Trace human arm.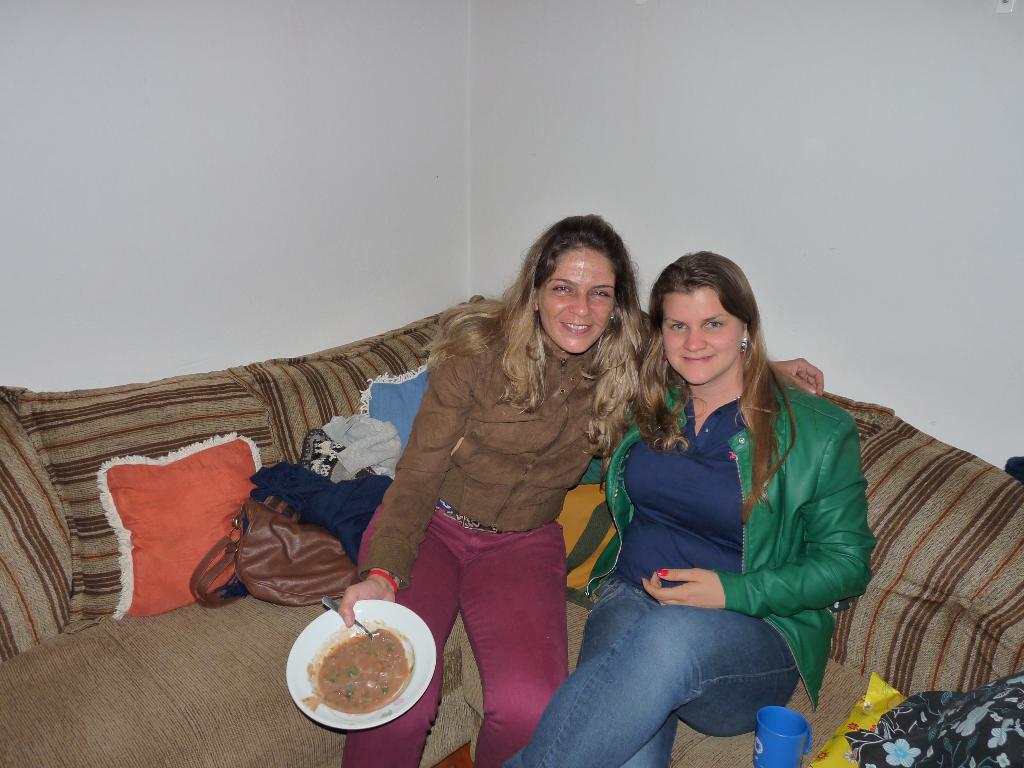
Traced to (x1=639, y1=408, x2=868, y2=614).
